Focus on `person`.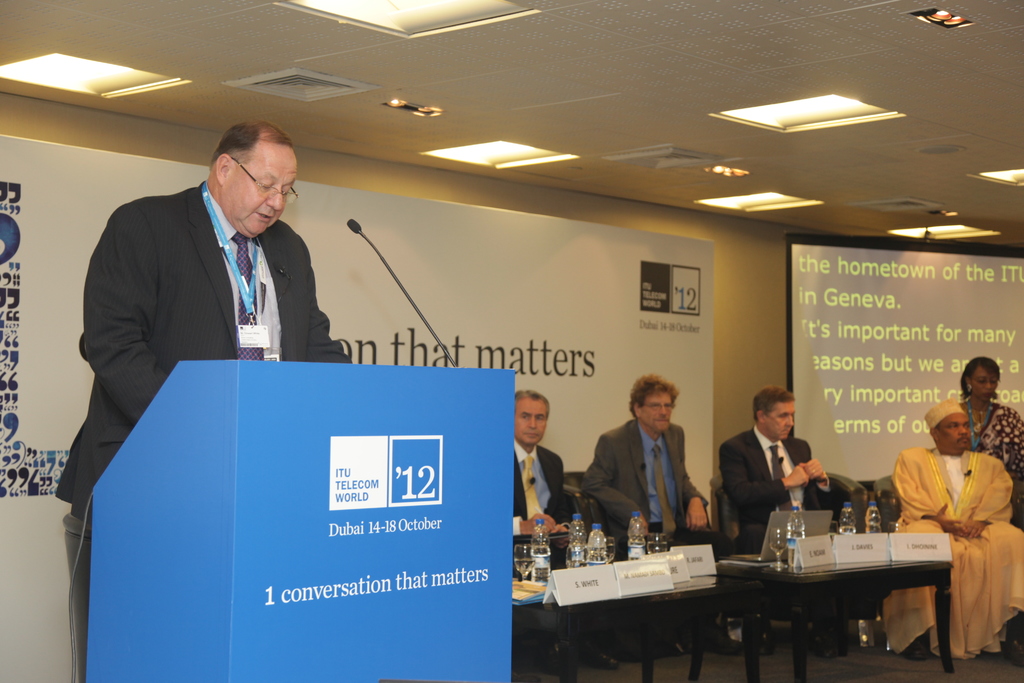
Focused at {"x1": 960, "y1": 363, "x2": 1023, "y2": 516}.
